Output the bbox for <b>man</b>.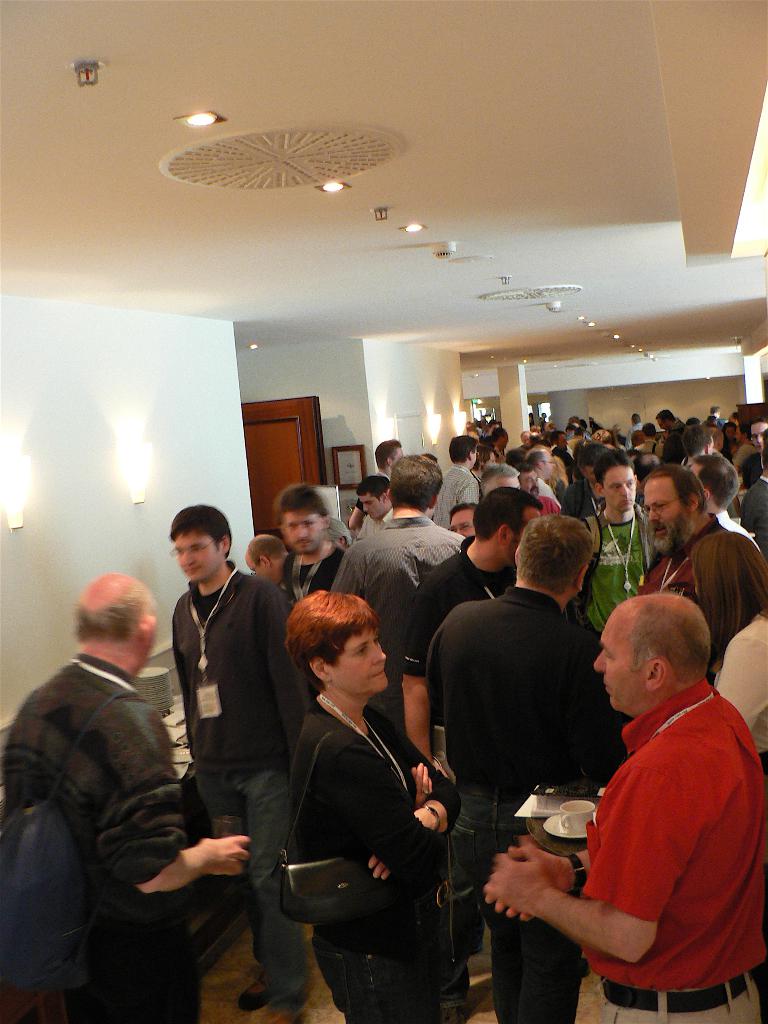
(left=159, top=495, right=307, bottom=1017).
